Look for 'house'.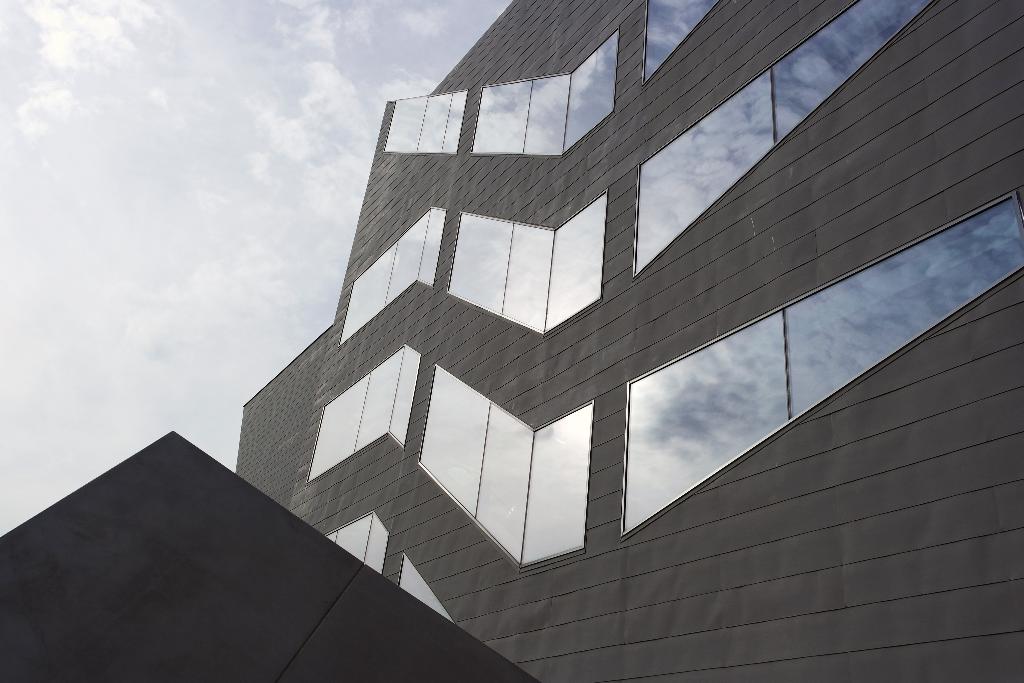
Found: x1=0 y1=1 x2=1018 y2=678.
